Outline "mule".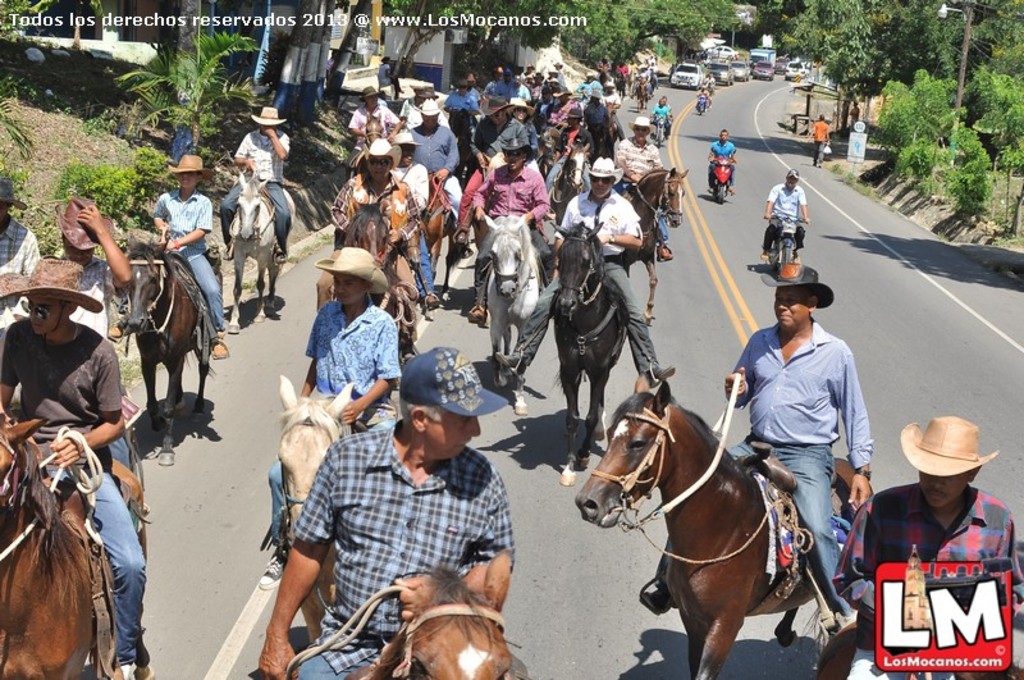
Outline: (left=344, top=196, right=416, bottom=366).
